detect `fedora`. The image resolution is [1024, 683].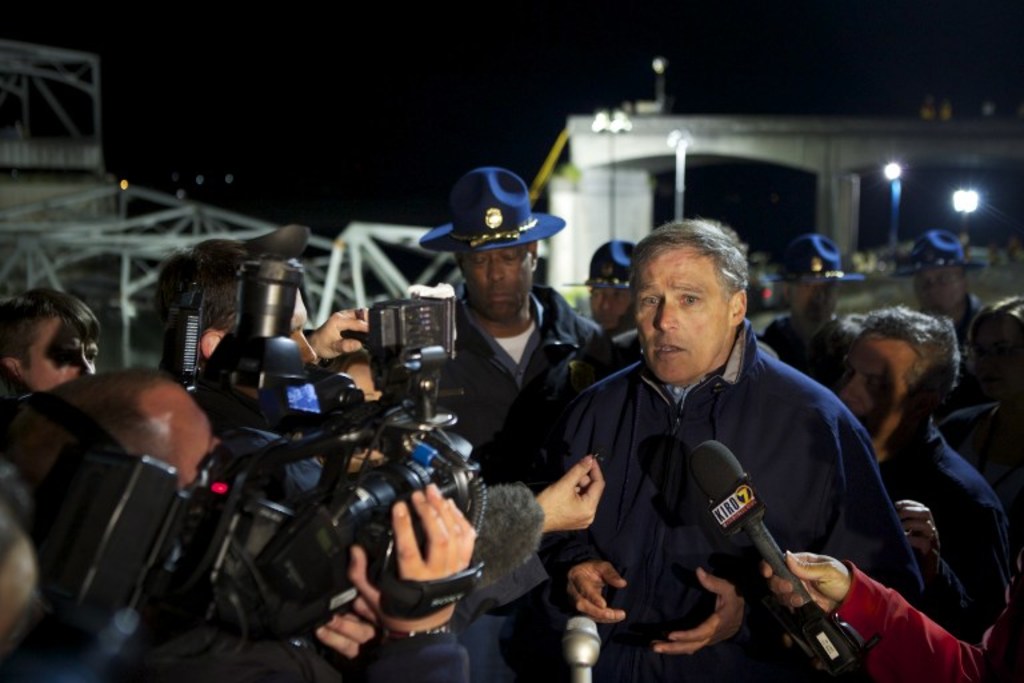
BBox(897, 229, 973, 275).
